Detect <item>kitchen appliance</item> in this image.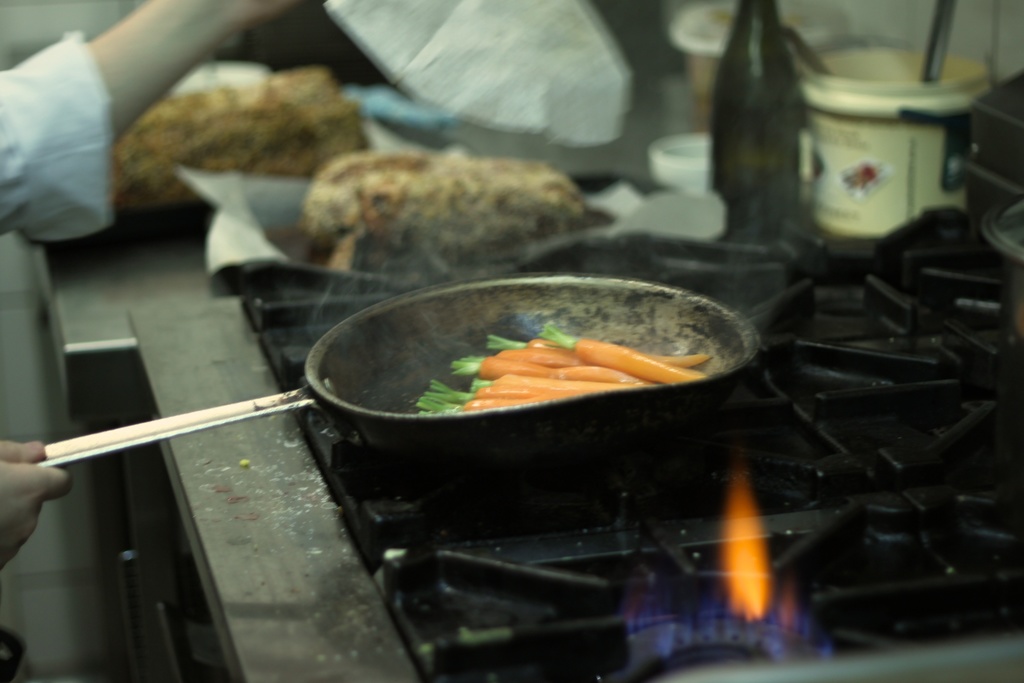
Detection: [x1=653, y1=133, x2=712, y2=187].
